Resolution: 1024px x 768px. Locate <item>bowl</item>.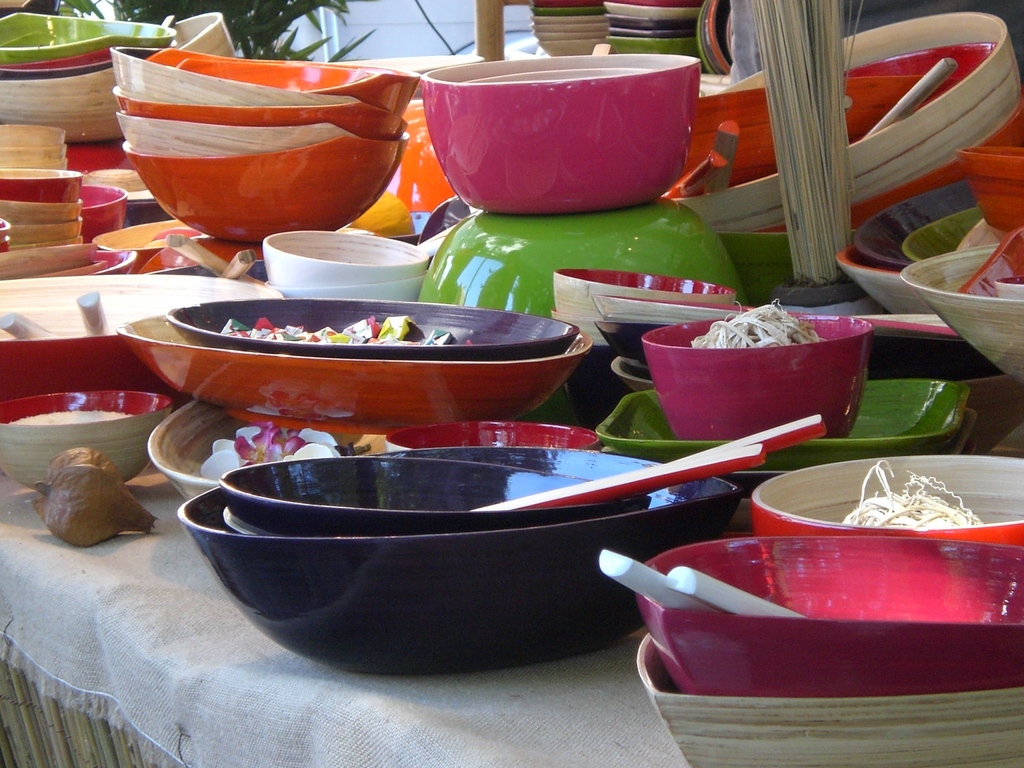
(left=0, top=276, right=283, bottom=396).
